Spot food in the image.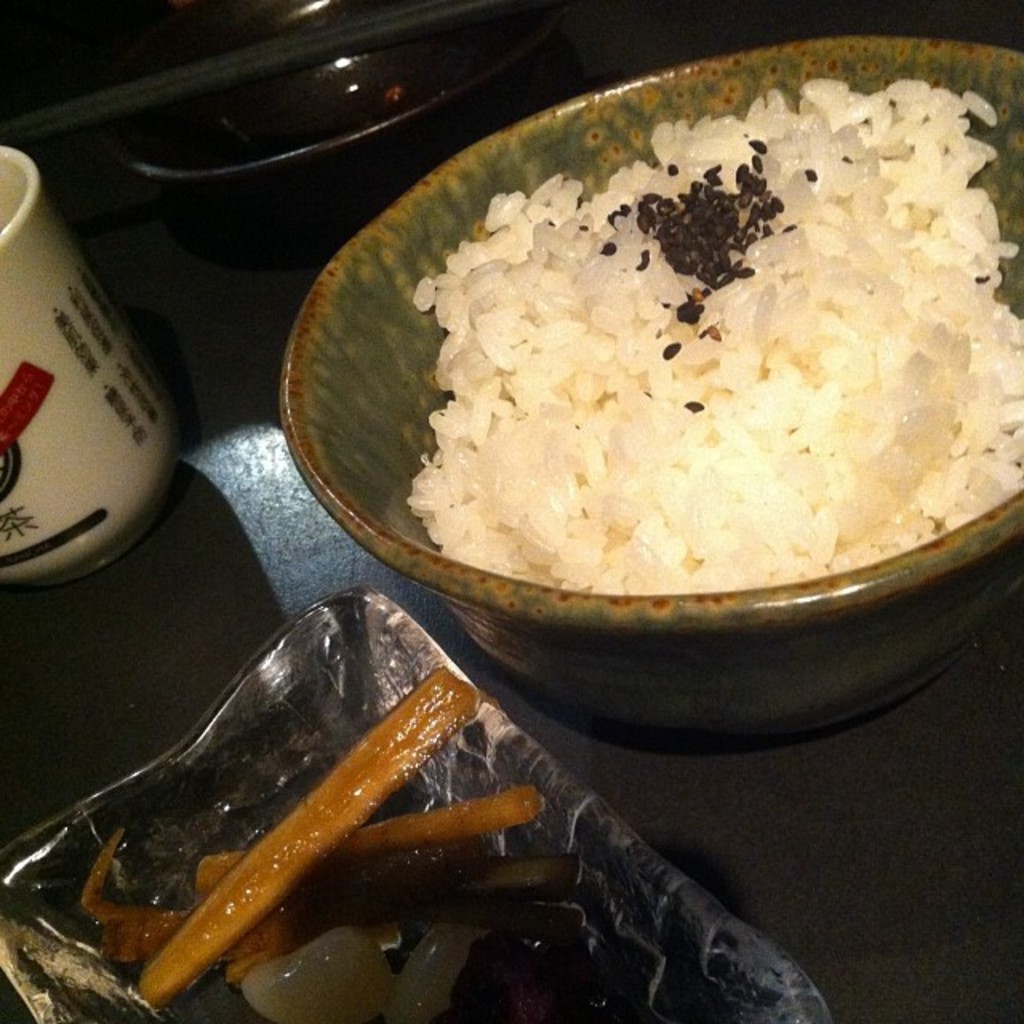
food found at 365:59:1002:640.
